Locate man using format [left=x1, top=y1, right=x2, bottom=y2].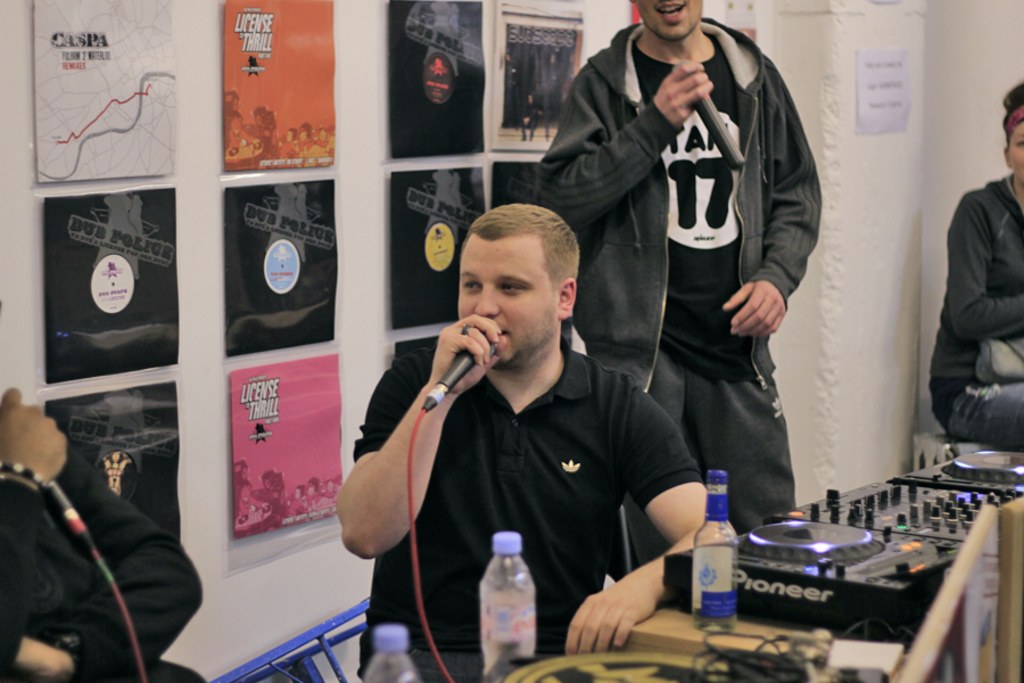
[left=526, top=0, right=824, bottom=565].
